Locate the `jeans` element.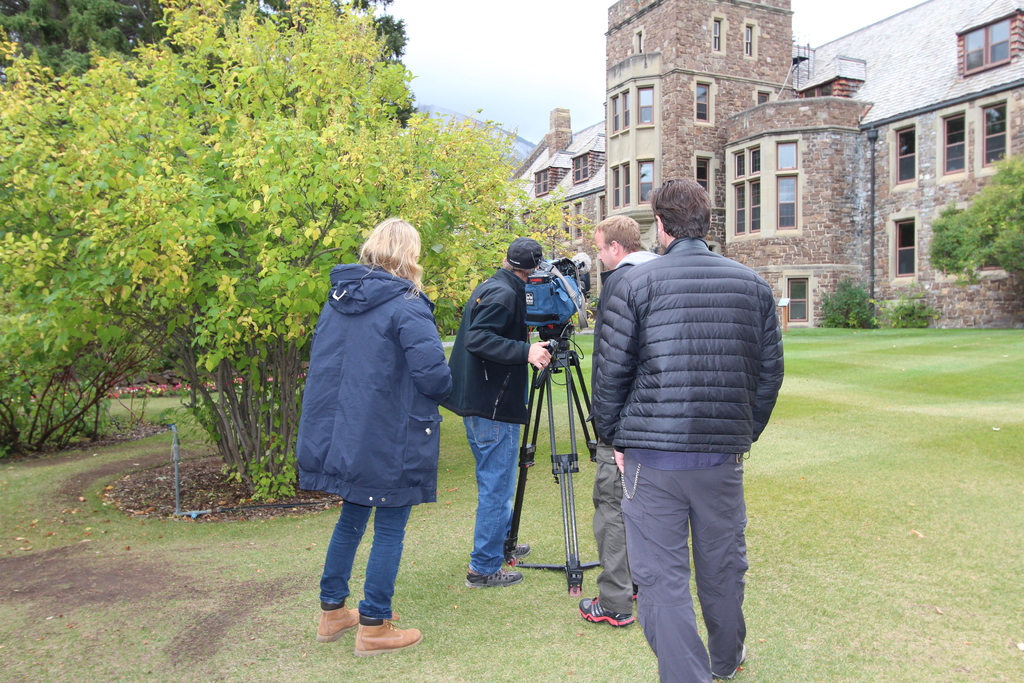
Element bbox: region(590, 443, 634, 603).
